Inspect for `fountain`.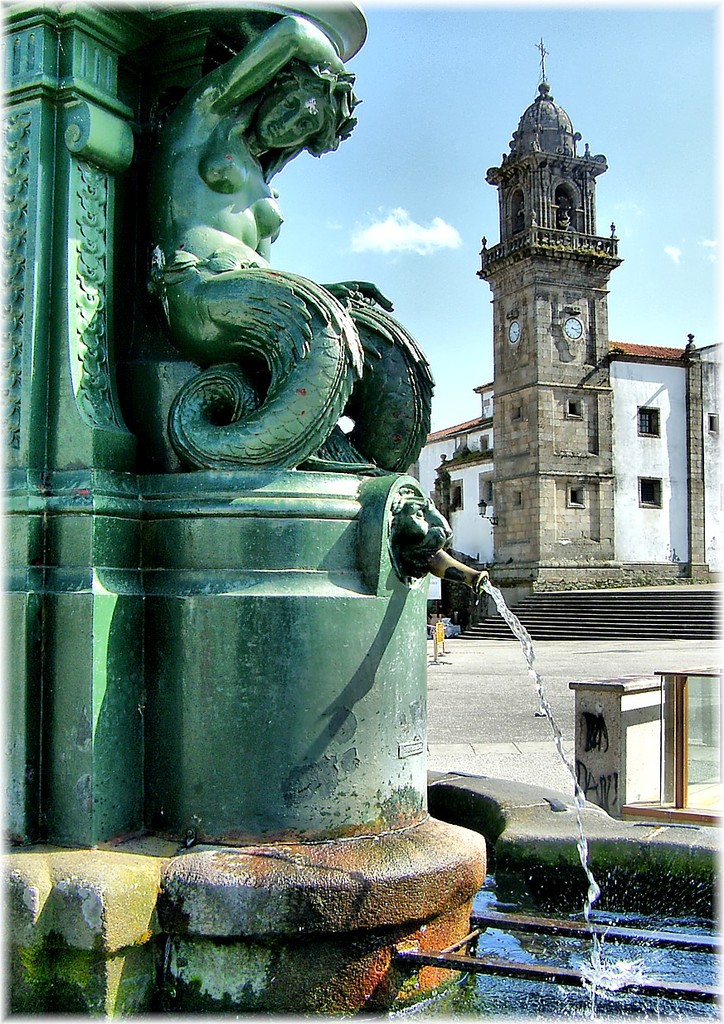
Inspection: left=0, top=0, right=598, bottom=1019.
